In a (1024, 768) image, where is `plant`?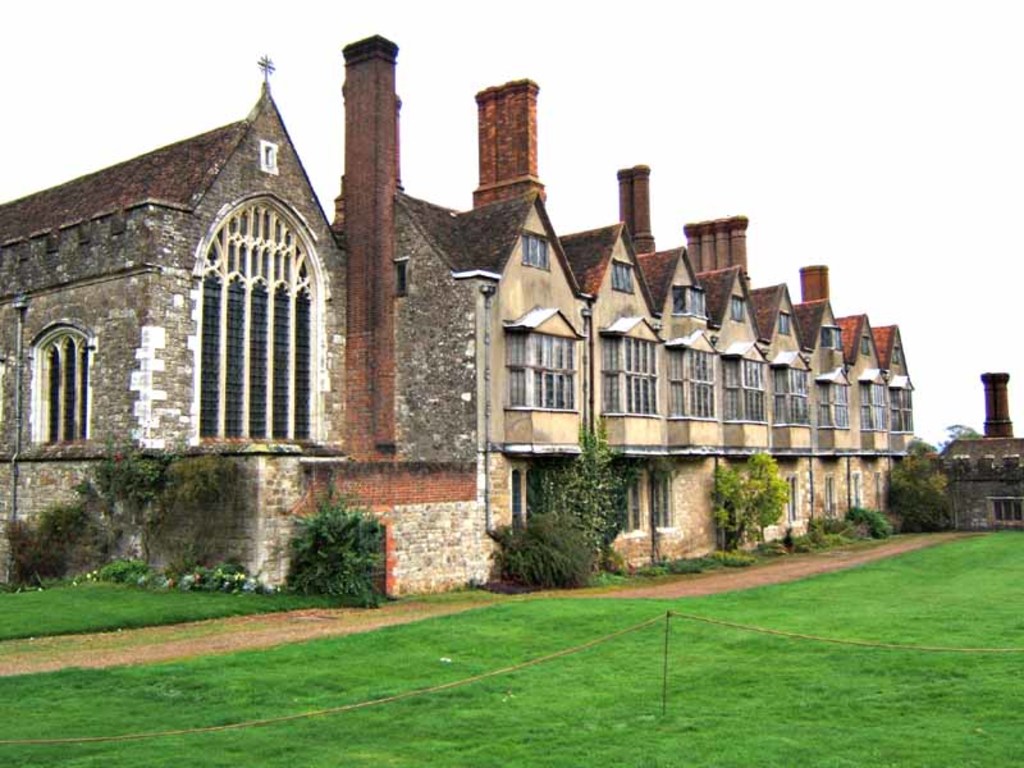
pyautogui.locateOnScreen(42, 481, 106, 584).
